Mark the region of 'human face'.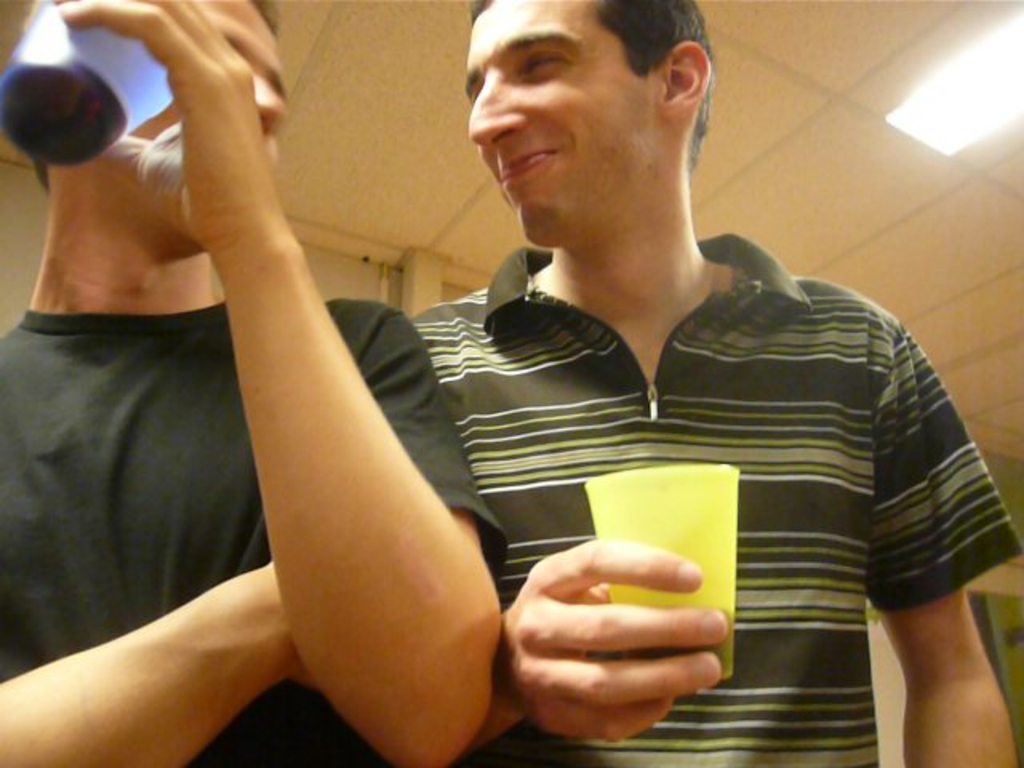
Region: [101, 0, 286, 242].
